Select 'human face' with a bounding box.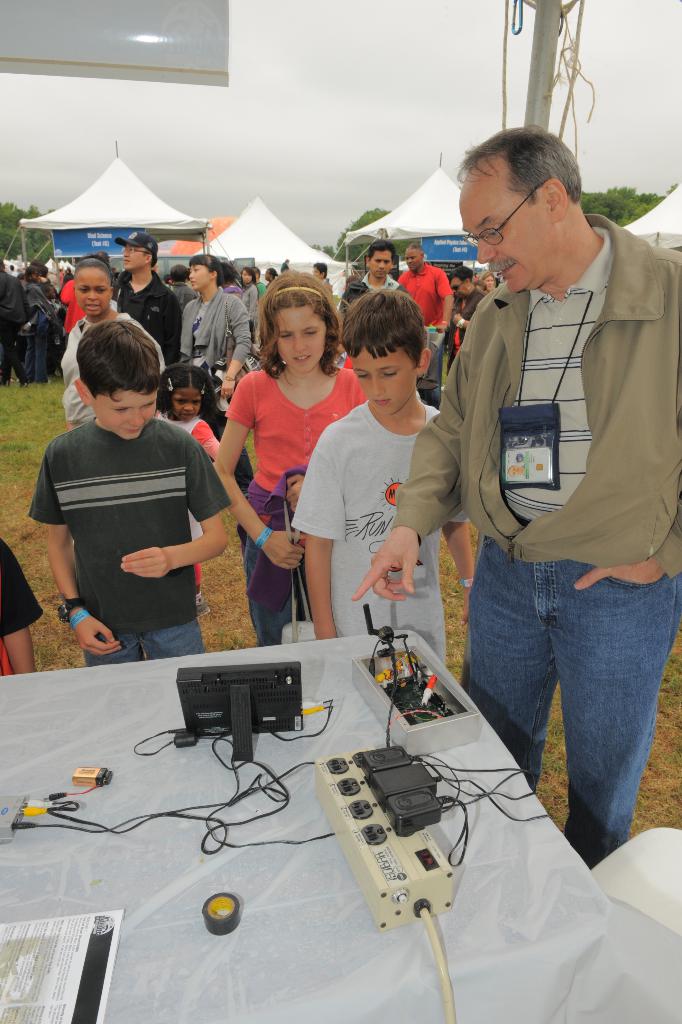
Rect(366, 253, 391, 277).
